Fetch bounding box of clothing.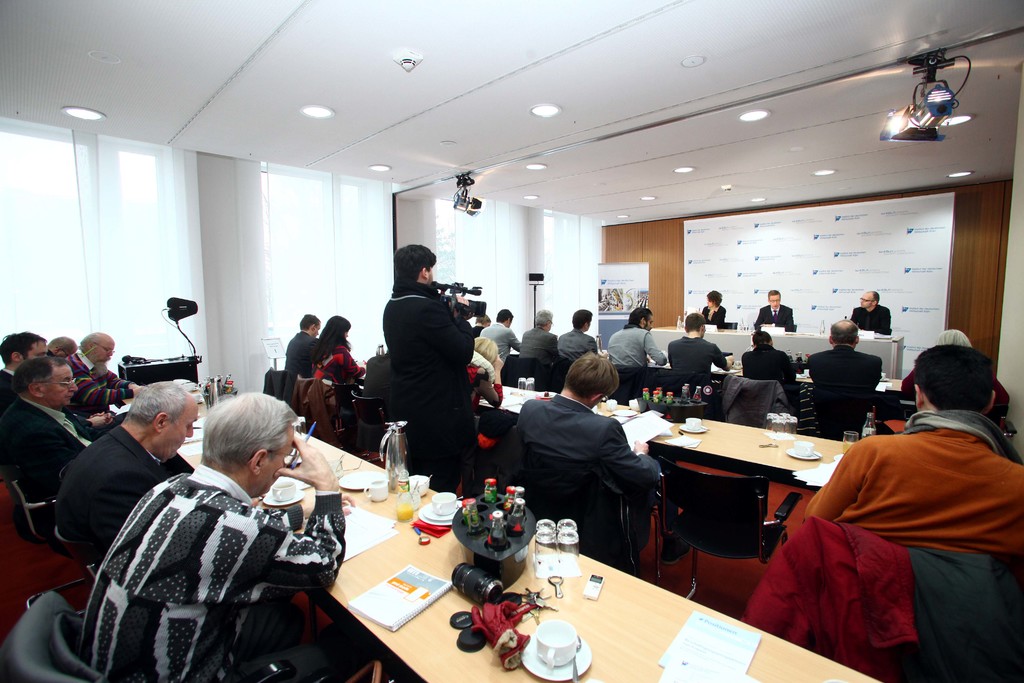
Bbox: [left=797, top=404, right=1022, bottom=566].
